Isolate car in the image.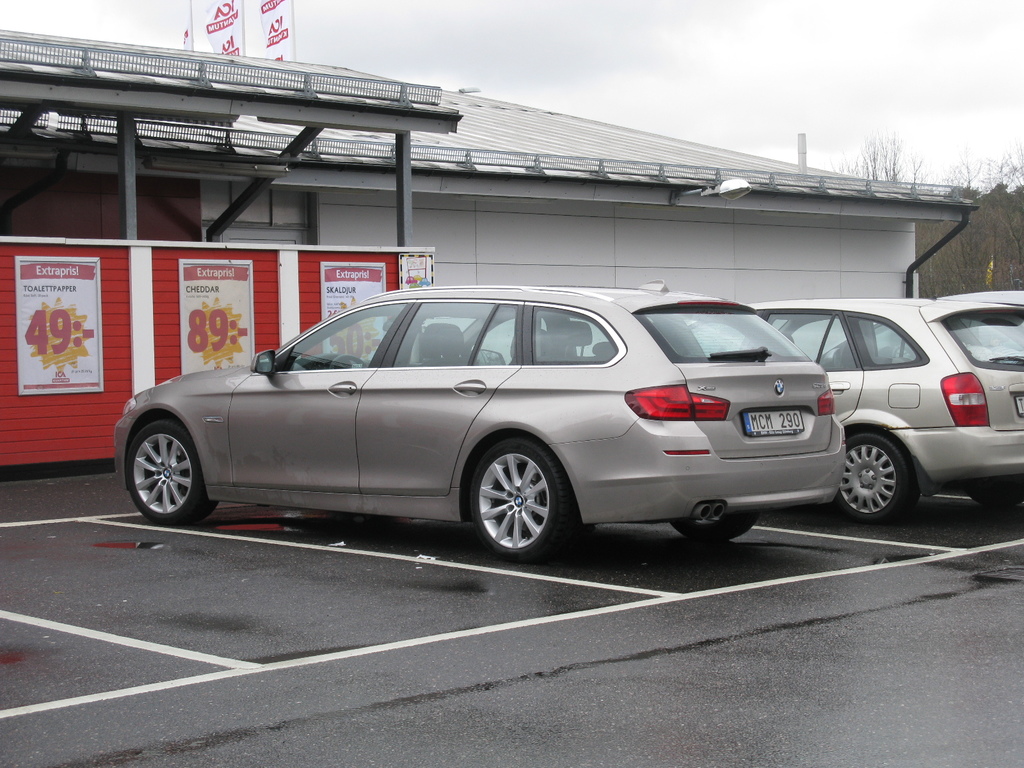
Isolated region: 932,288,1023,308.
